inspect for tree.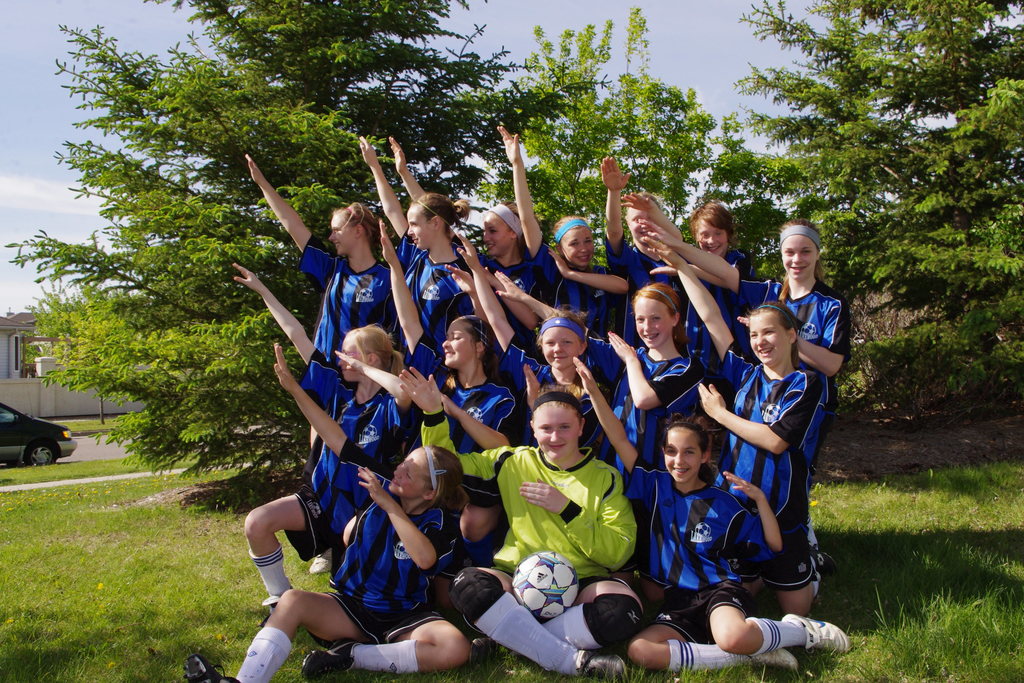
Inspection: (left=468, top=3, right=737, bottom=208).
